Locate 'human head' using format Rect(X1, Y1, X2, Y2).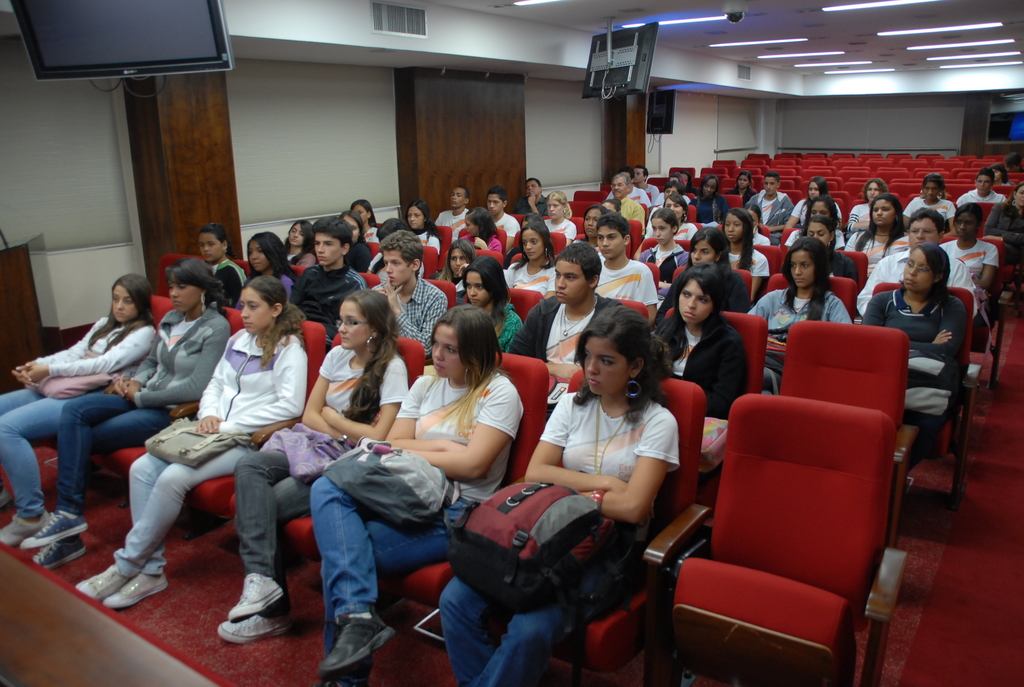
Rect(648, 208, 678, 246).
